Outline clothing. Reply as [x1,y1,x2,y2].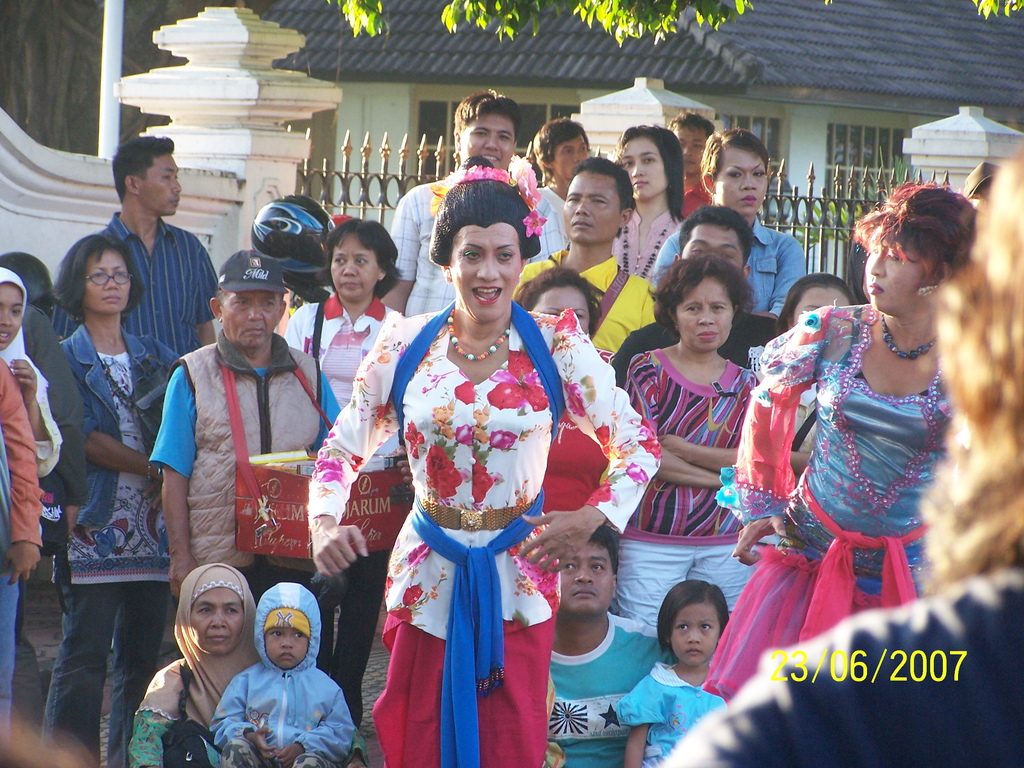
[282,292,404,408].
